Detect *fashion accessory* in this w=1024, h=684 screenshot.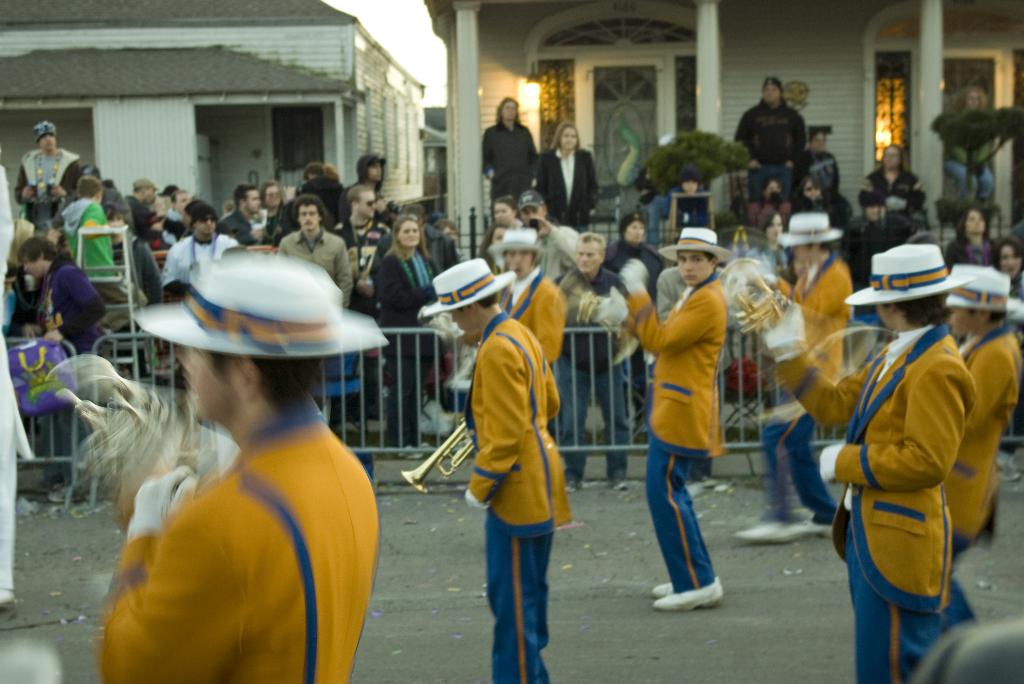
Detection: 394 248 434 291.
